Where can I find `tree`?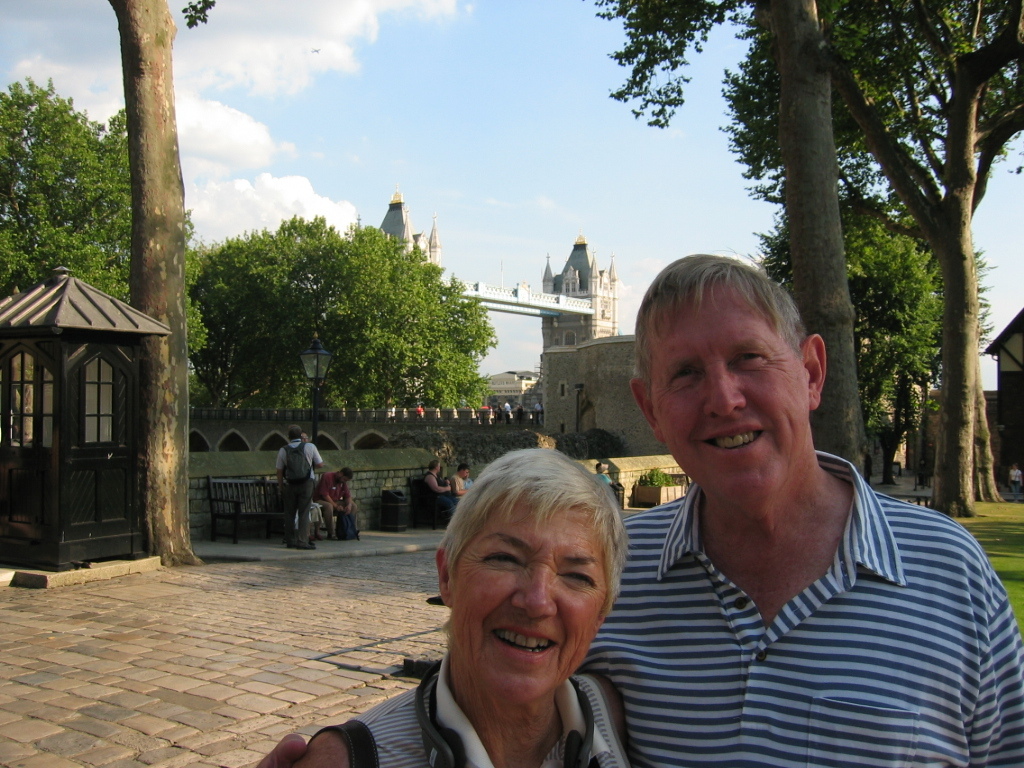
You can find it at pyautogui.locateOnScreen(595, 0, 1023, 513).
